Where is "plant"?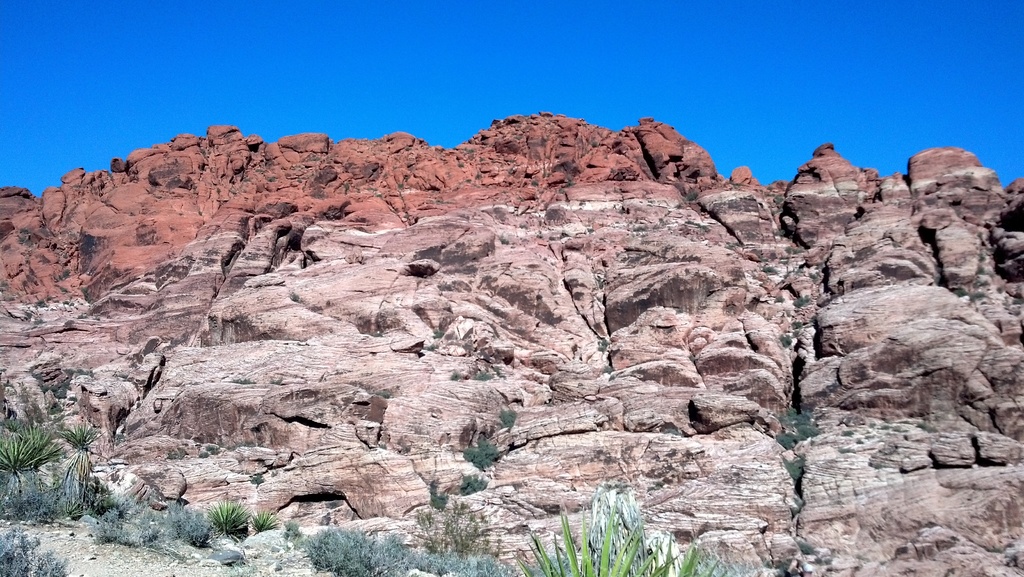
select_region(589, 137, 600, 150).
